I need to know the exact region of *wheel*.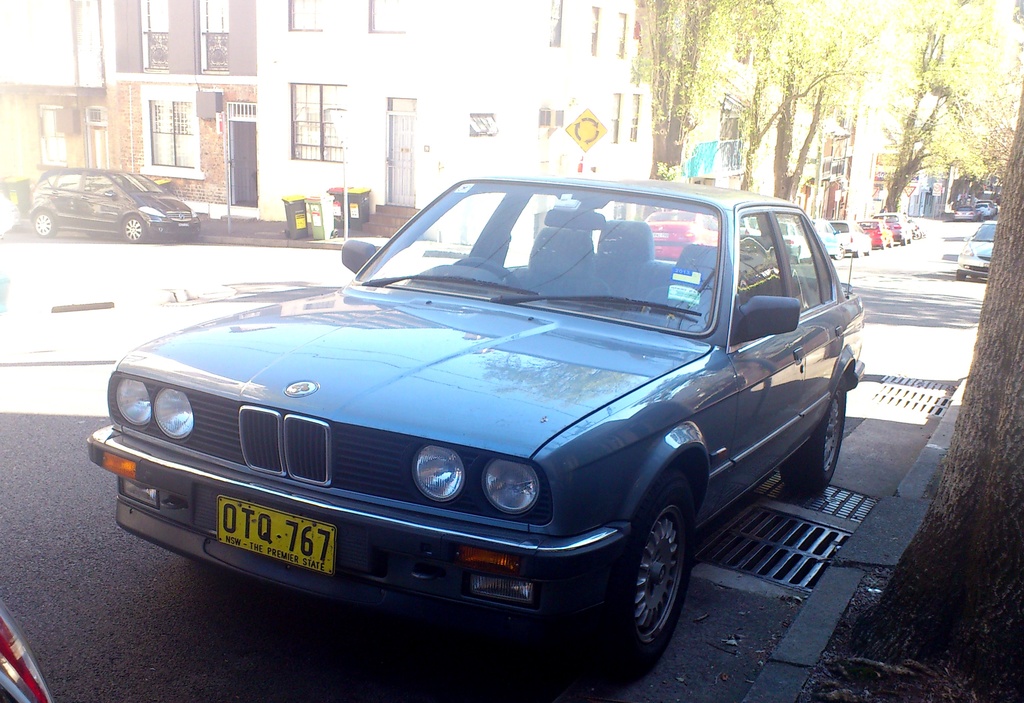
Region: {"left": 120, "top": 211, "right": 148, "bottom": 241}.
